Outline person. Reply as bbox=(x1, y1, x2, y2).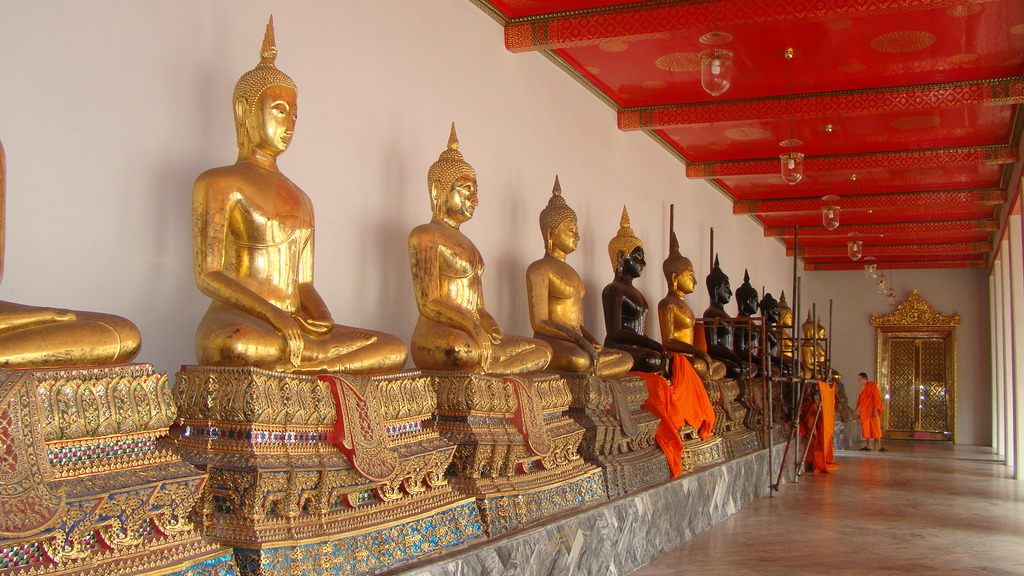
bbox=(780, 287, 800, 361).
